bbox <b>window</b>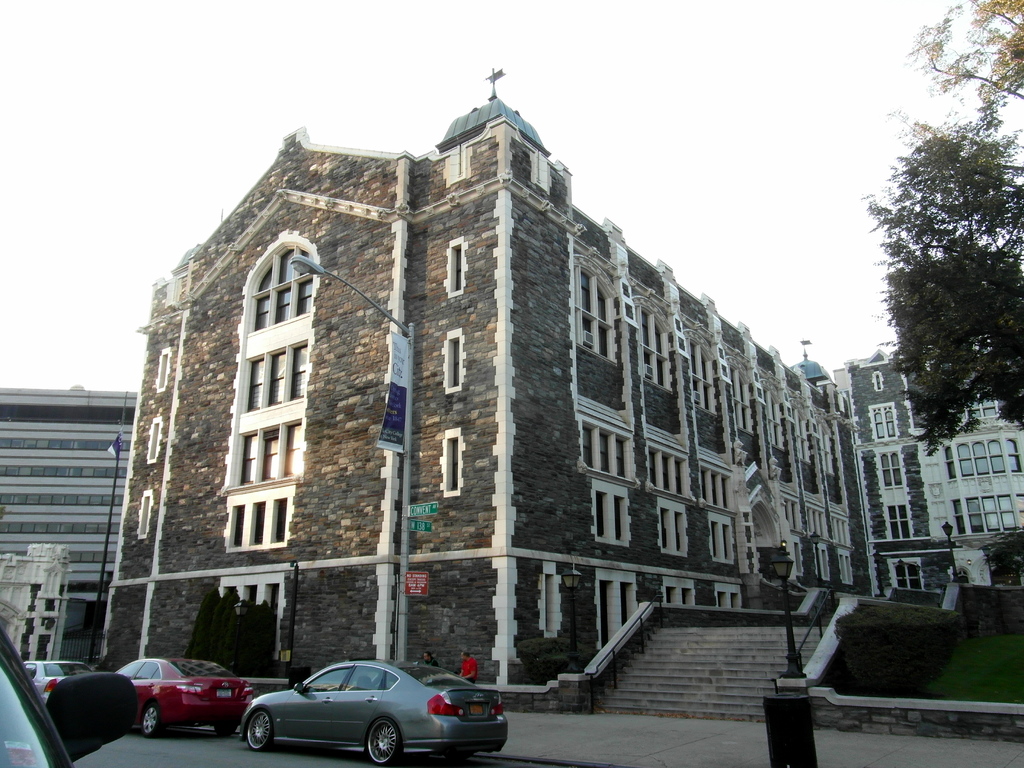
{"x1": 442, "y1": 236, "x2": 466, "y2": 301}
